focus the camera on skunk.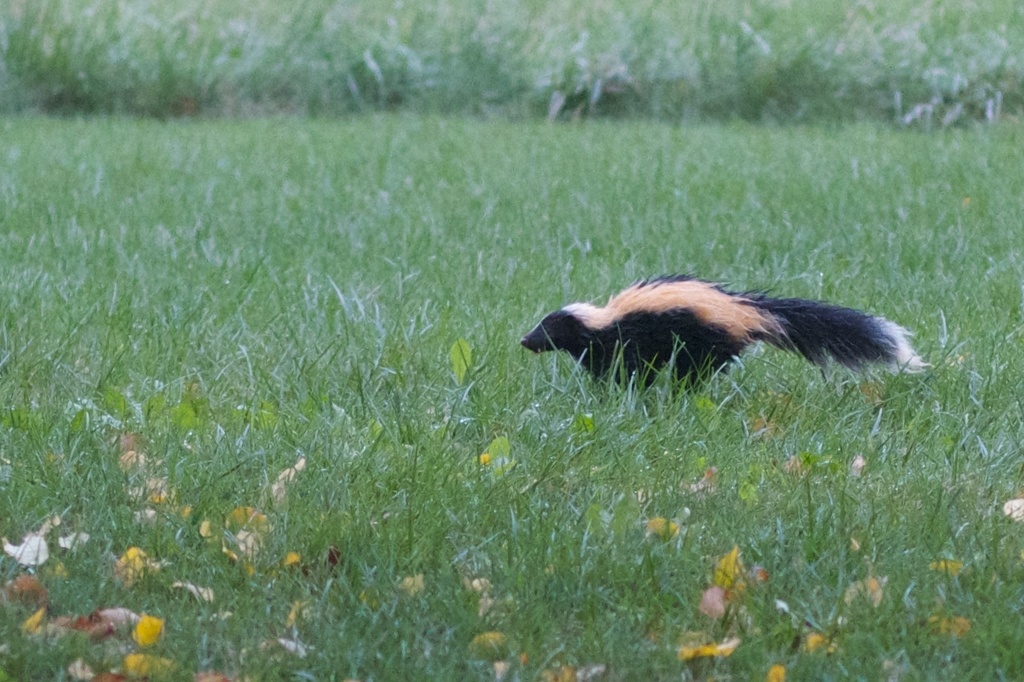
Focus region: <region>524, 272, 933, 419</region>.
